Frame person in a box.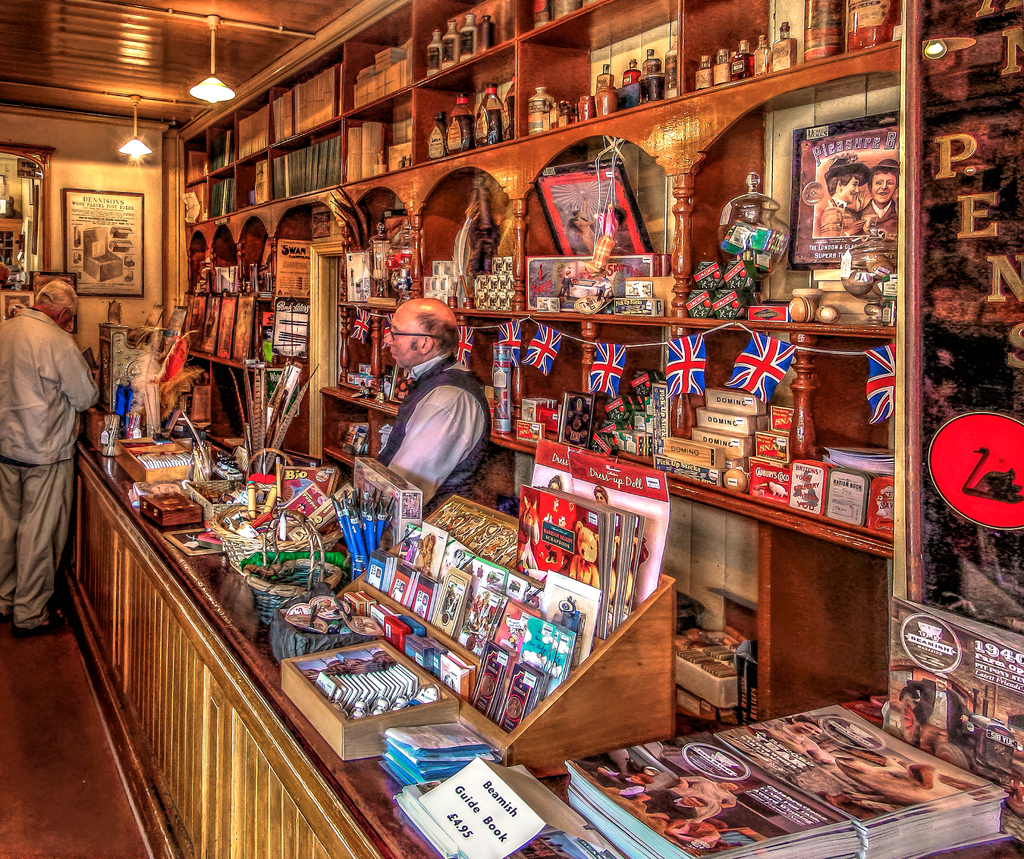
[left=869, top=160, right=902, bottom=243].
